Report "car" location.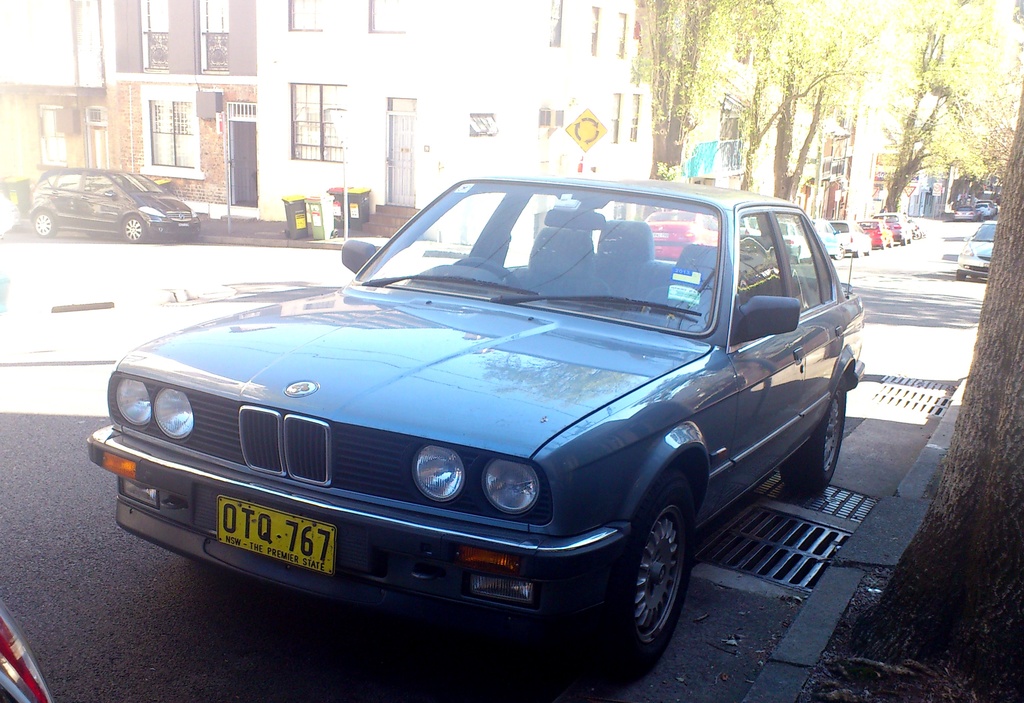
Report: rect(835, 223, 870, 259).
